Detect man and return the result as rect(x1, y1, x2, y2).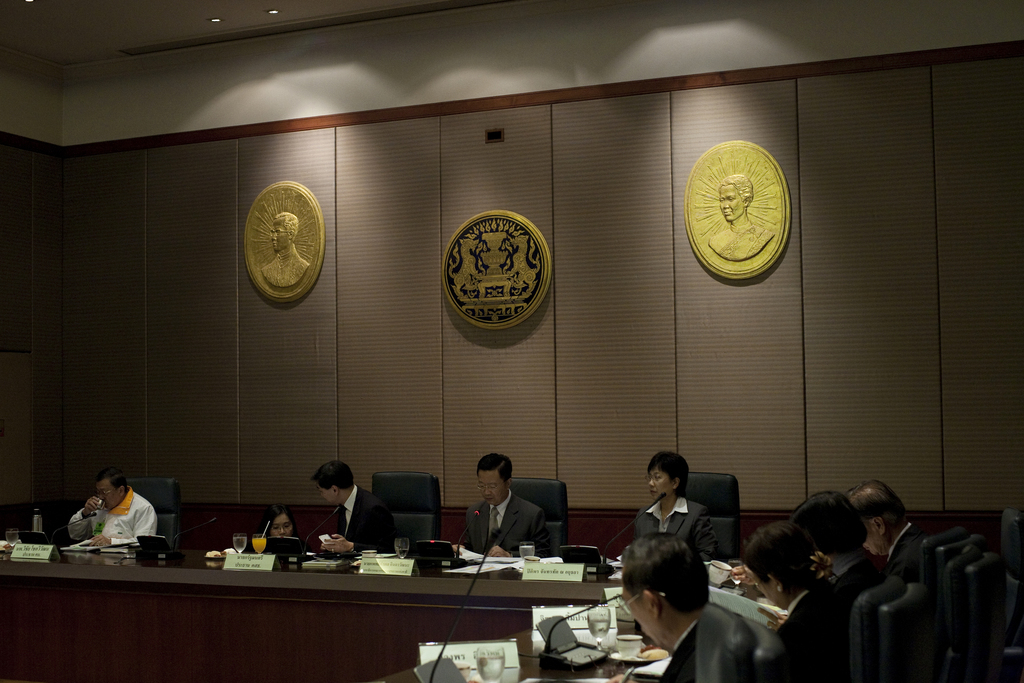
rect(444, 456, 540, 557).
